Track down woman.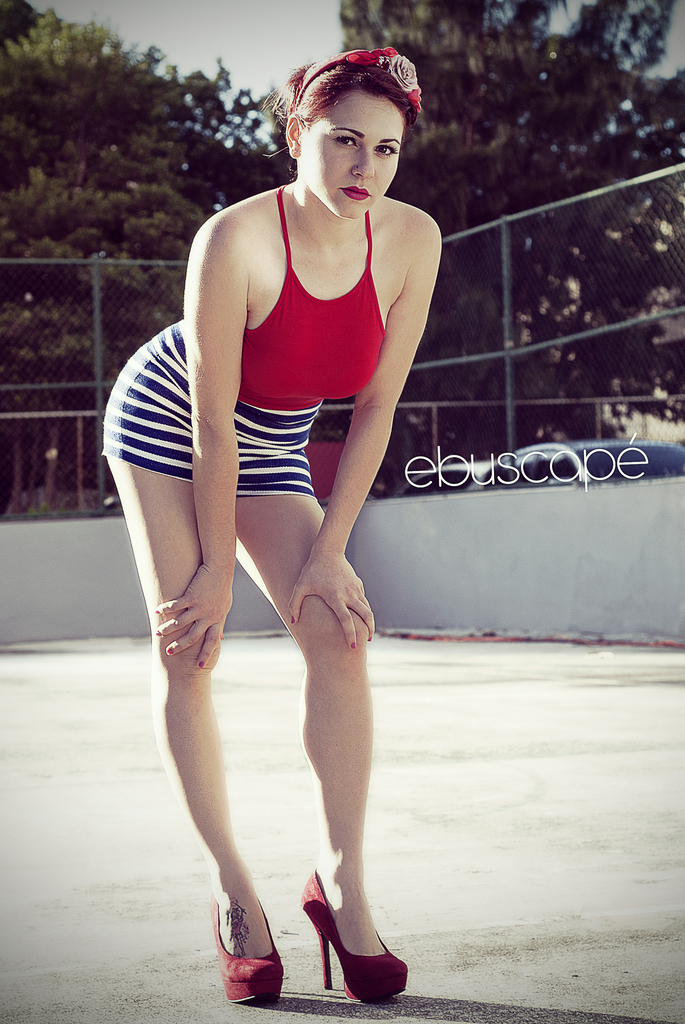
Tracked to <box>91,70,471,872</box>.
